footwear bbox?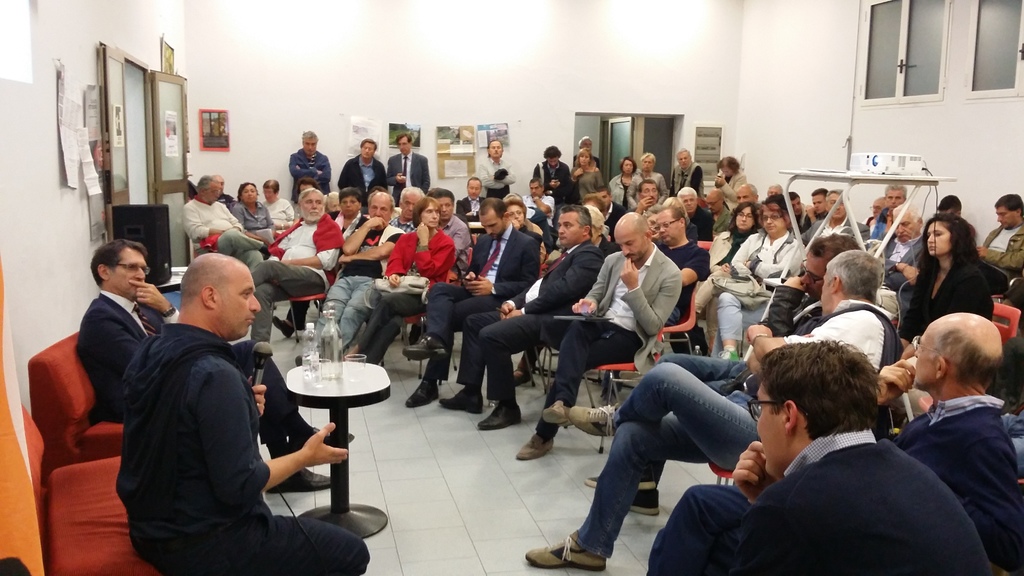
[x1=479, y1=403, x2=522, y2=426]
